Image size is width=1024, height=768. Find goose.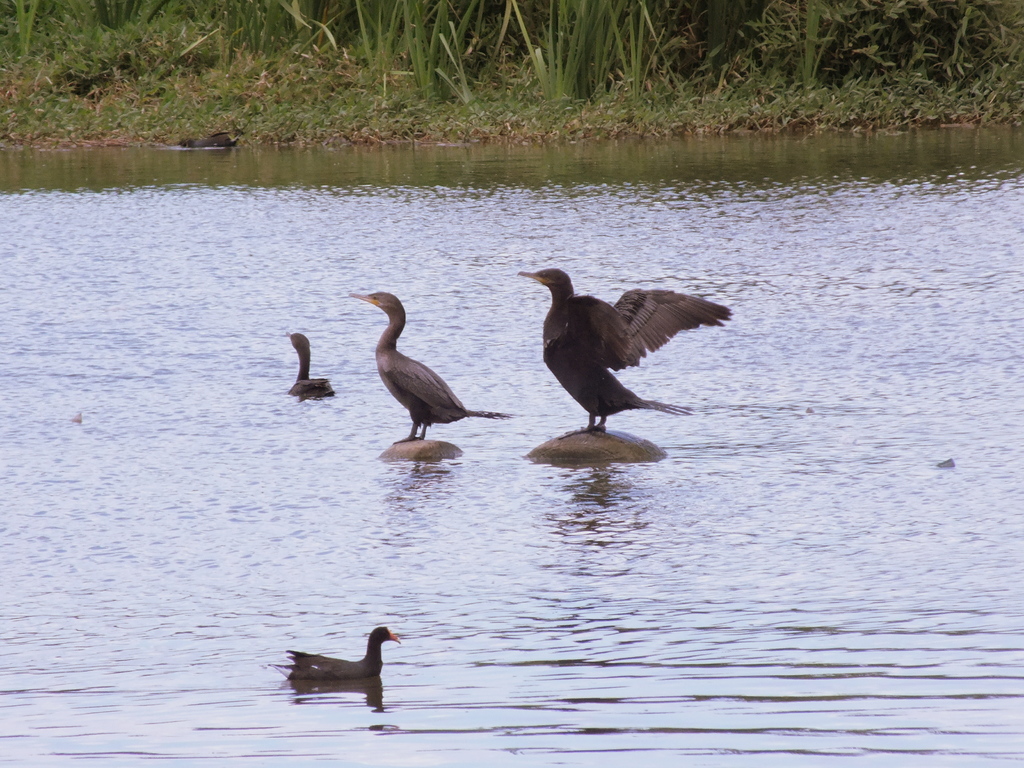
271/621/397/680.
